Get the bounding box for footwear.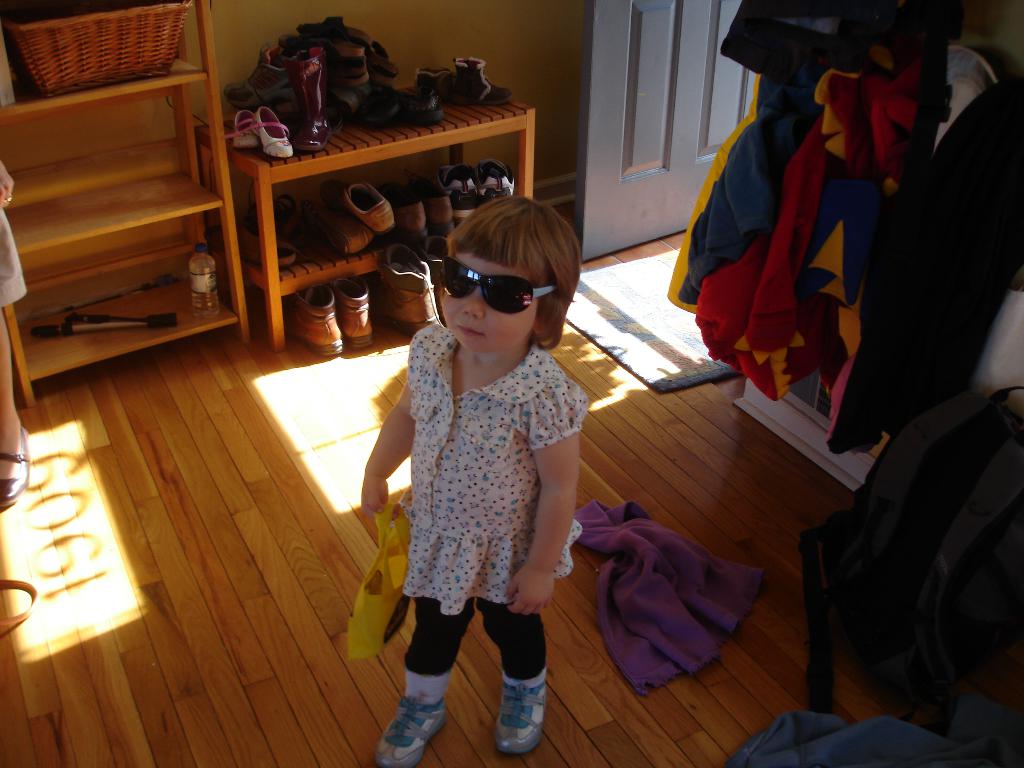
[x1=380, y1=662, x2=452, y2=767].
